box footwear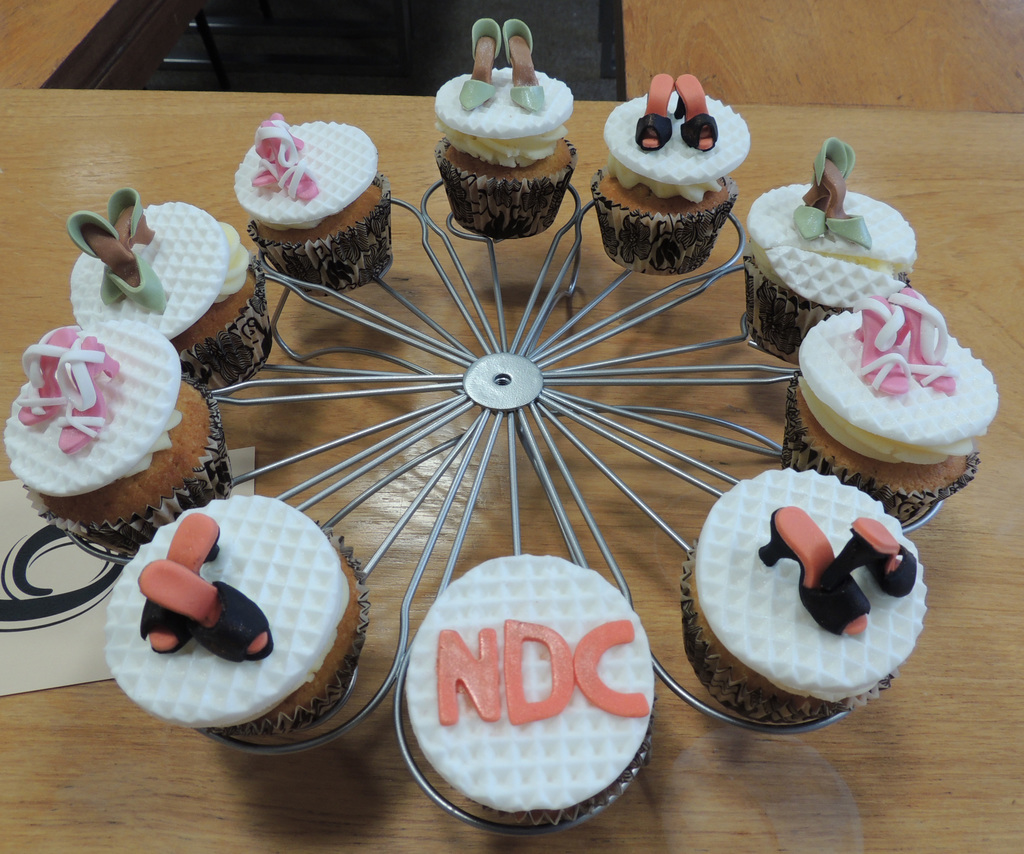
region(16, 324, 76, 419)
